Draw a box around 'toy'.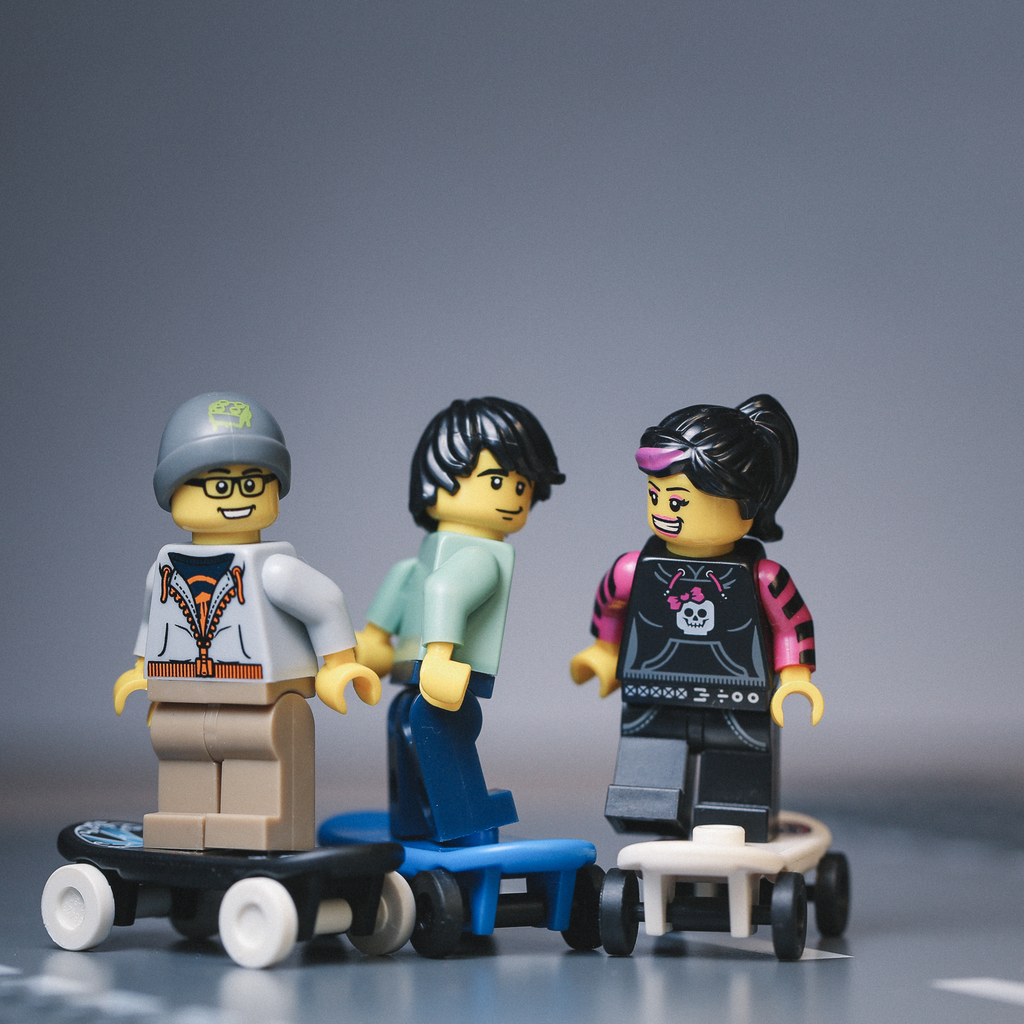
bbox=(610, 781, 853, 961).
